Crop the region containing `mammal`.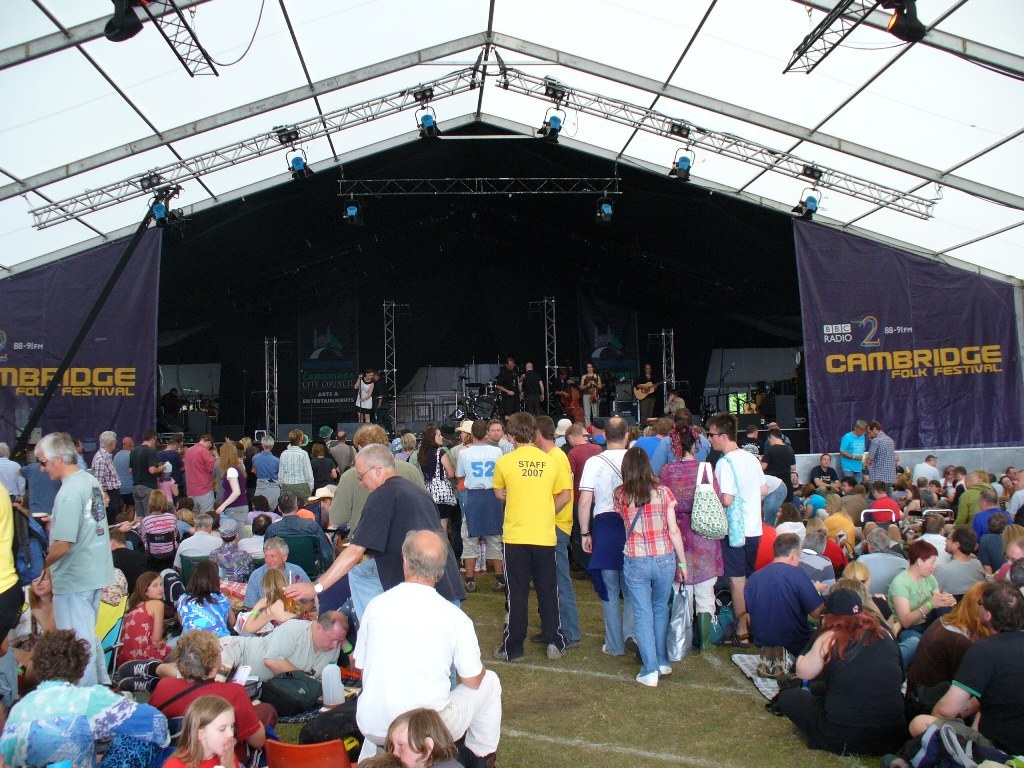
Crop region: 16 414 110 699.
